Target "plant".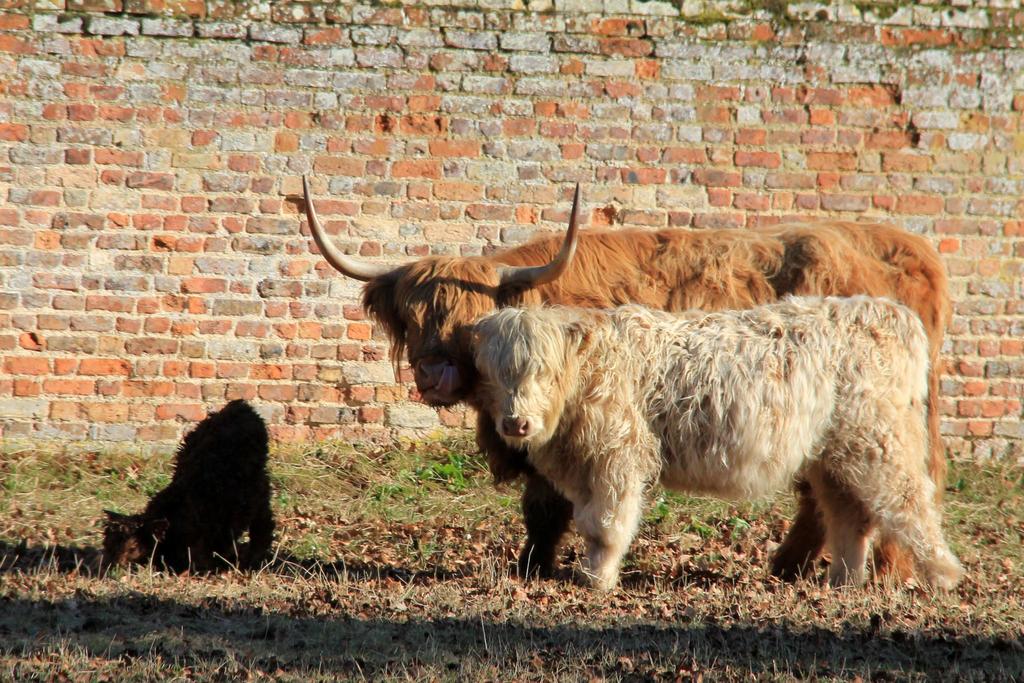
Target region: box(269, 428, 354, 507).
